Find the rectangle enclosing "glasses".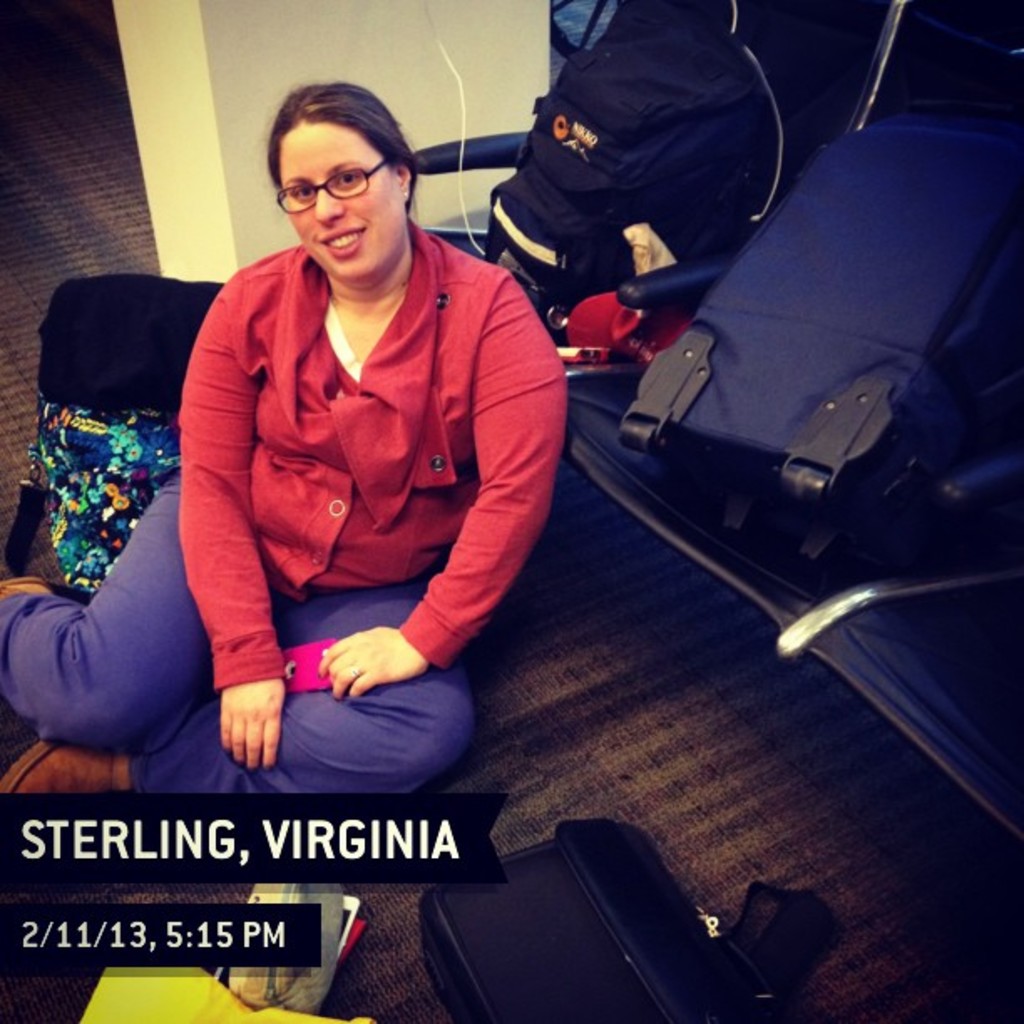
[left=269, top=147, right=387, bottom=199].
